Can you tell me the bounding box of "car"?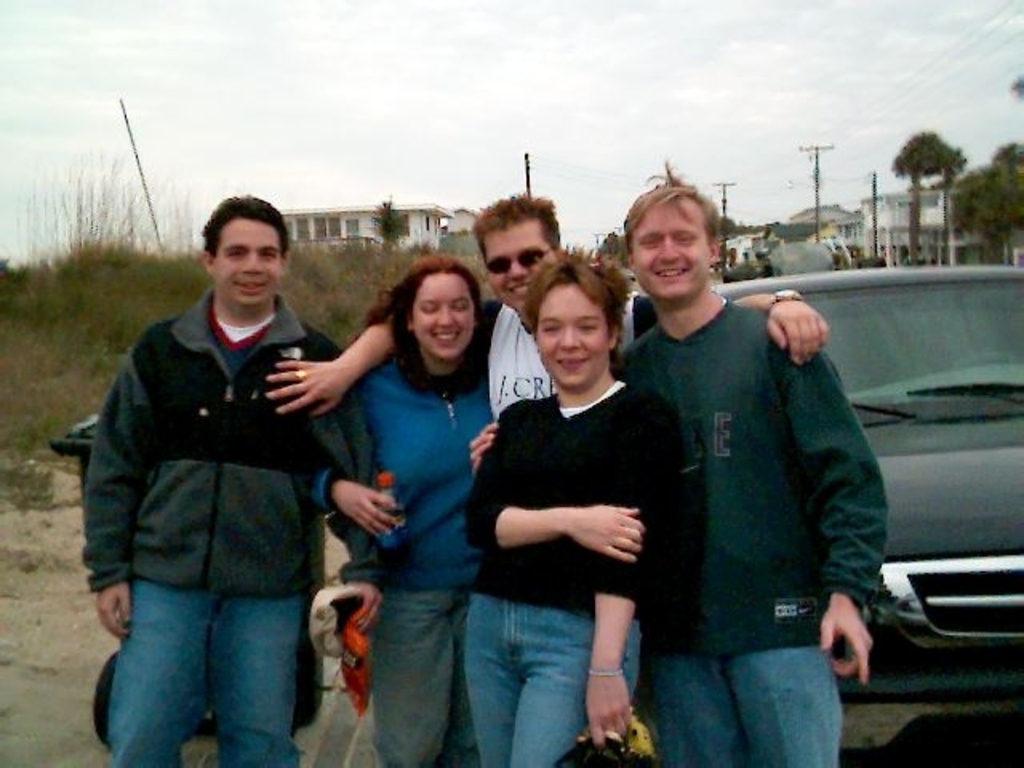
712/266/1022/701.
